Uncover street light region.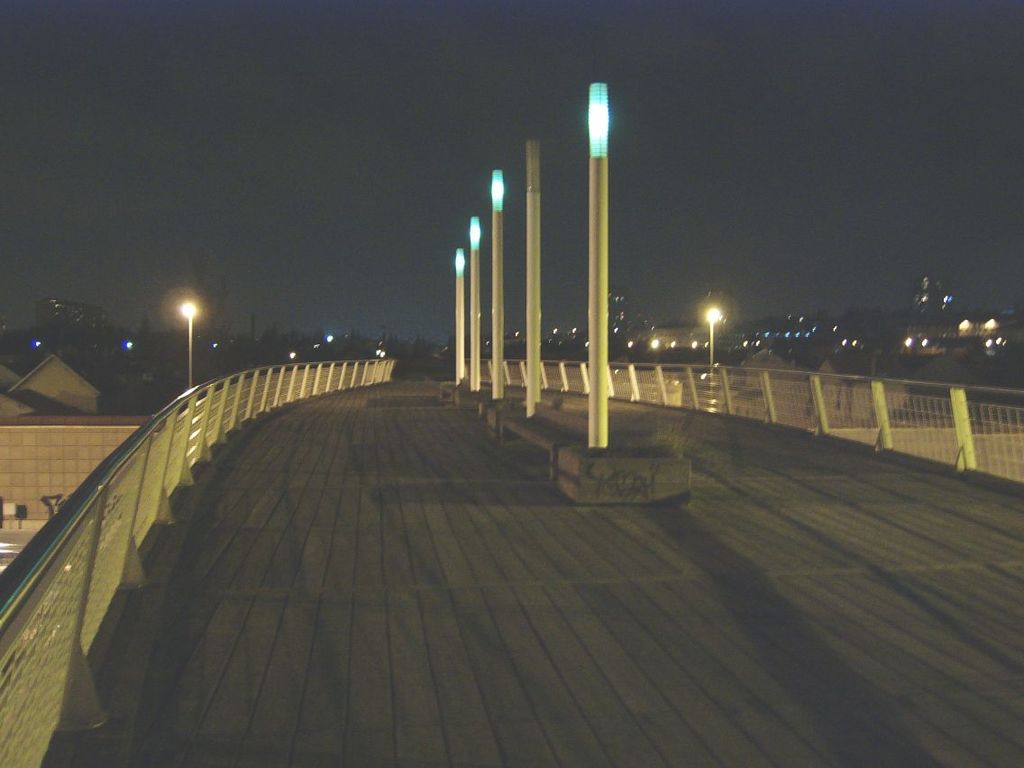
Uncovered: pyautogui.locateOnScreen(466, 214, 482, 395).
